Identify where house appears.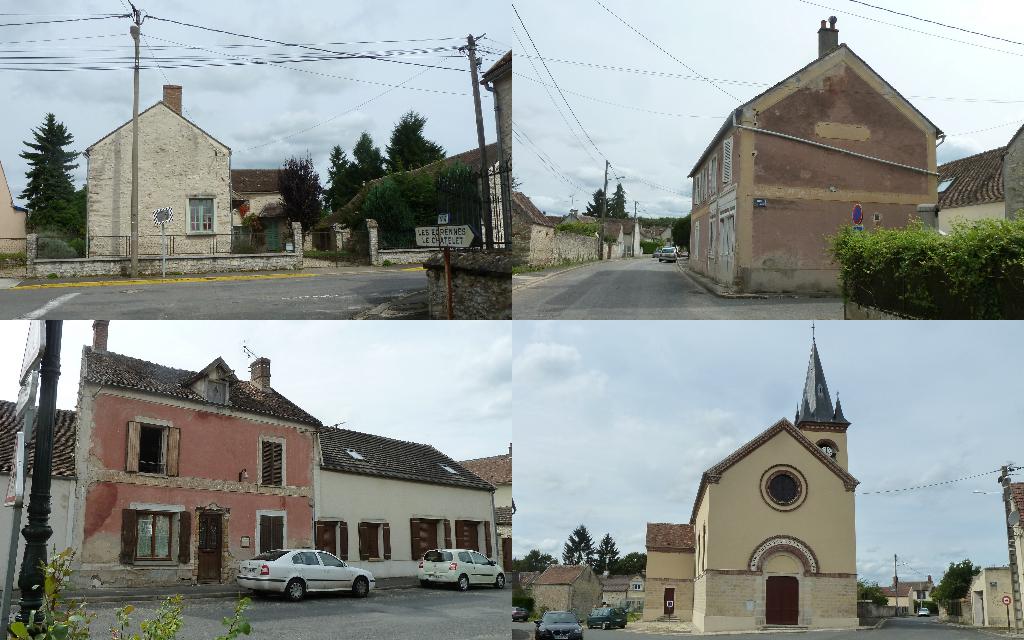
Appears at [left=458, top=450, right=511, bottom=565].
